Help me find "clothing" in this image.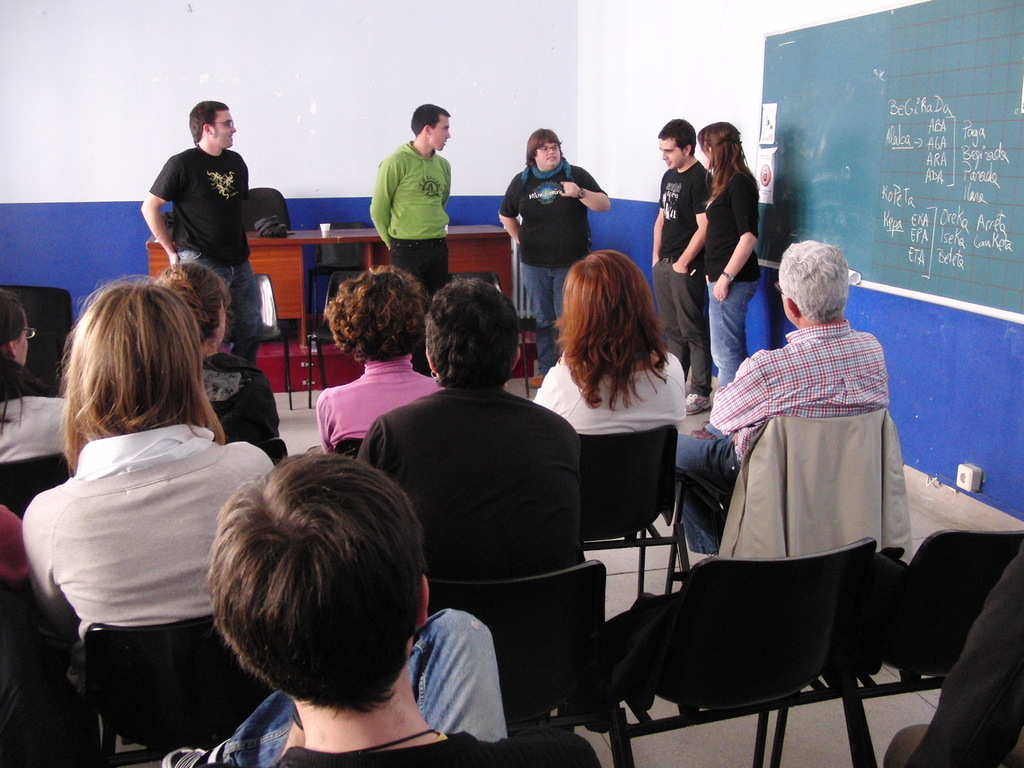
Found it: (x1=506, y1=170, x2=607, y2=342).
